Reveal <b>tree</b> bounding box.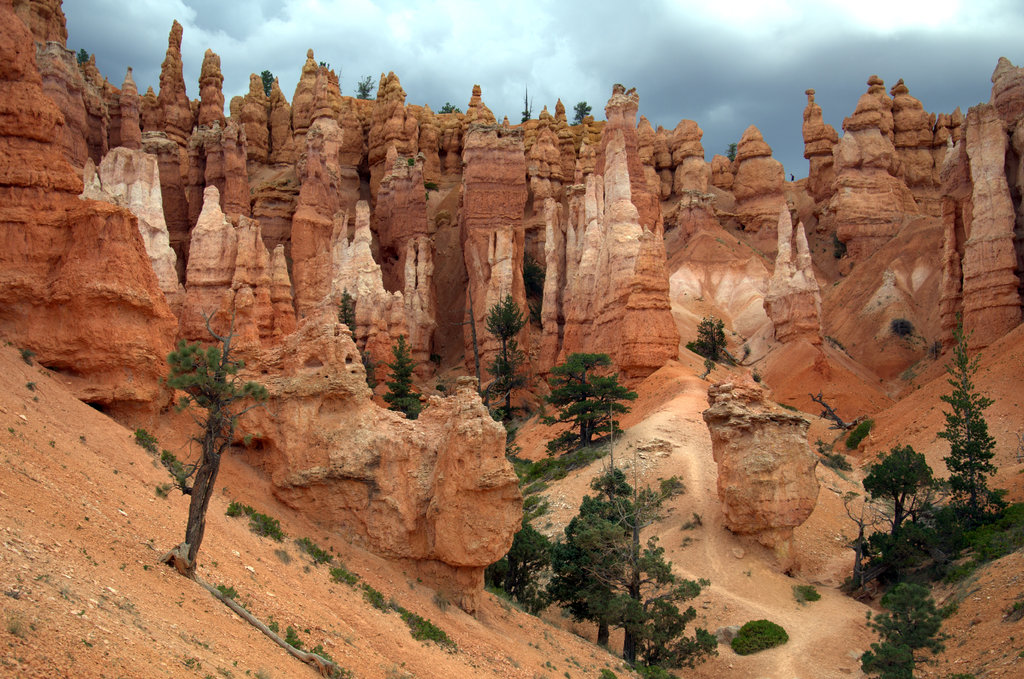
Revealed: 150:313:273:580.
